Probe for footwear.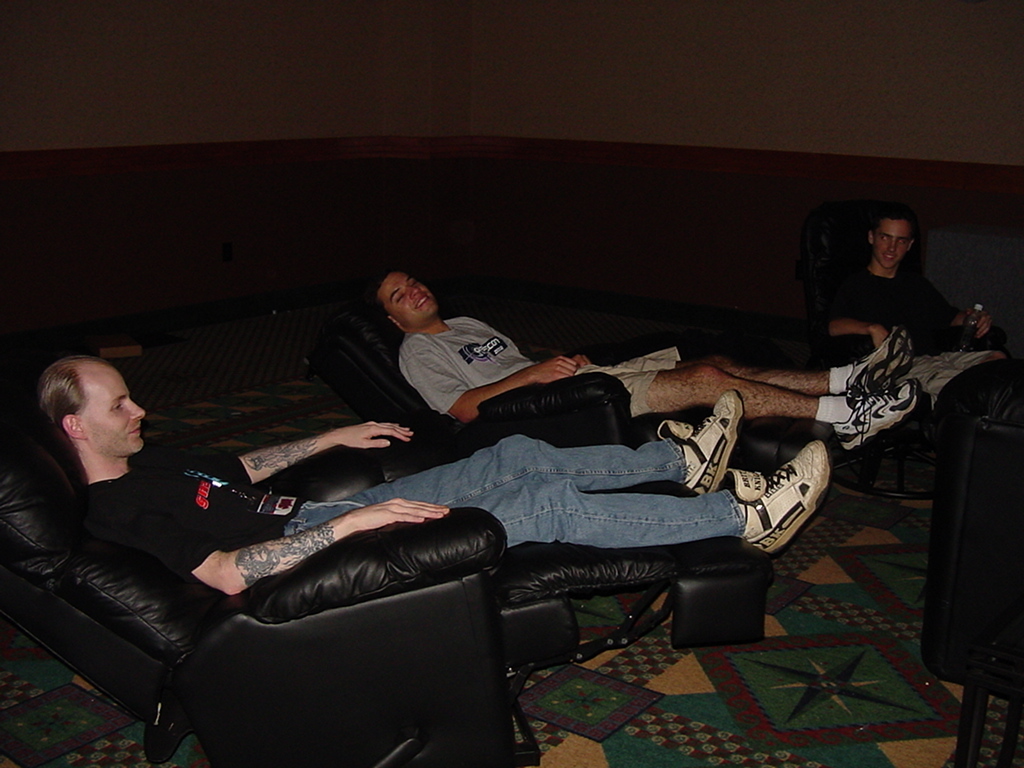
Probe result: crop(848, 328, 913, 394).
